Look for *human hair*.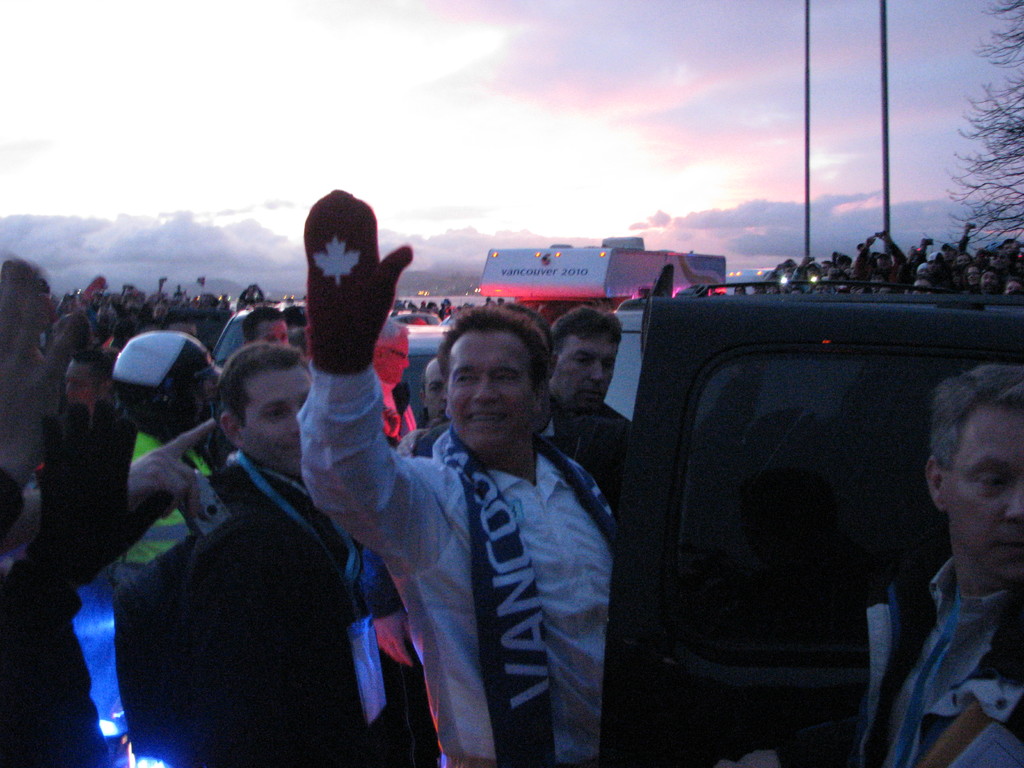
Found: x1=924, y1=361, x2=1023, y2=474.
